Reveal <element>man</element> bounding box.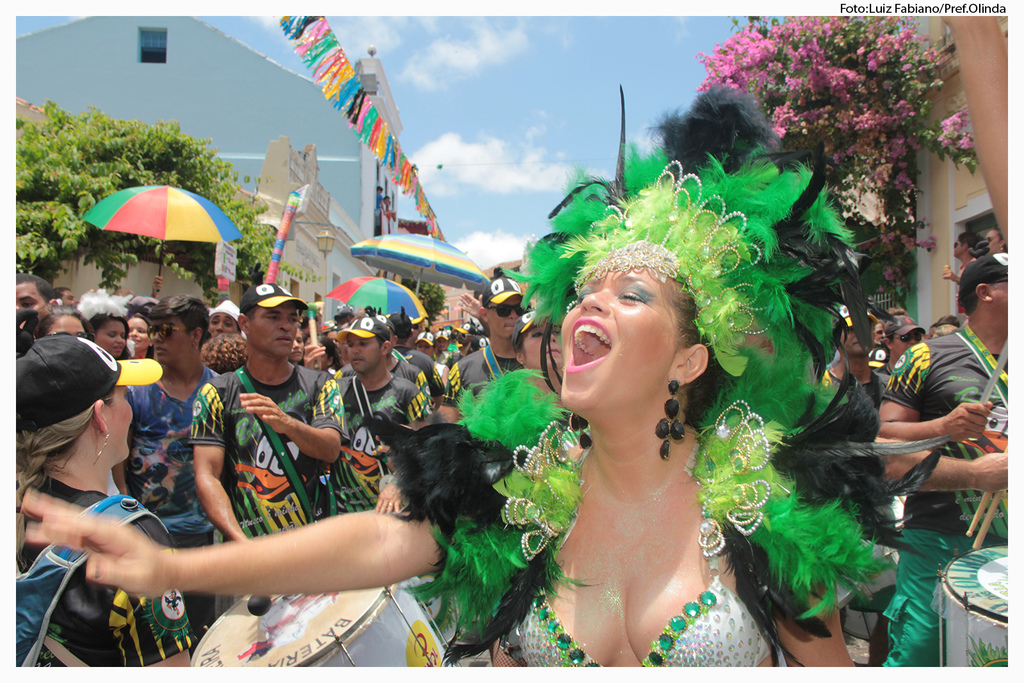
Revealed: left=187, top=282, right=346, bottom=536.
